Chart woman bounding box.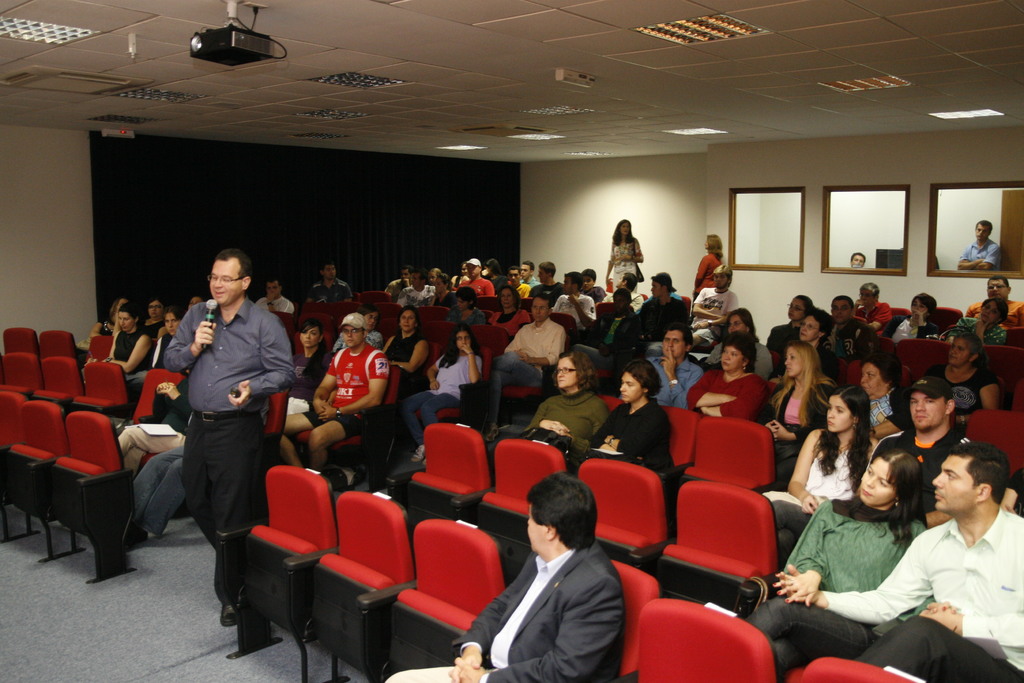
Charted: <box>794,310,835,349</box>.
